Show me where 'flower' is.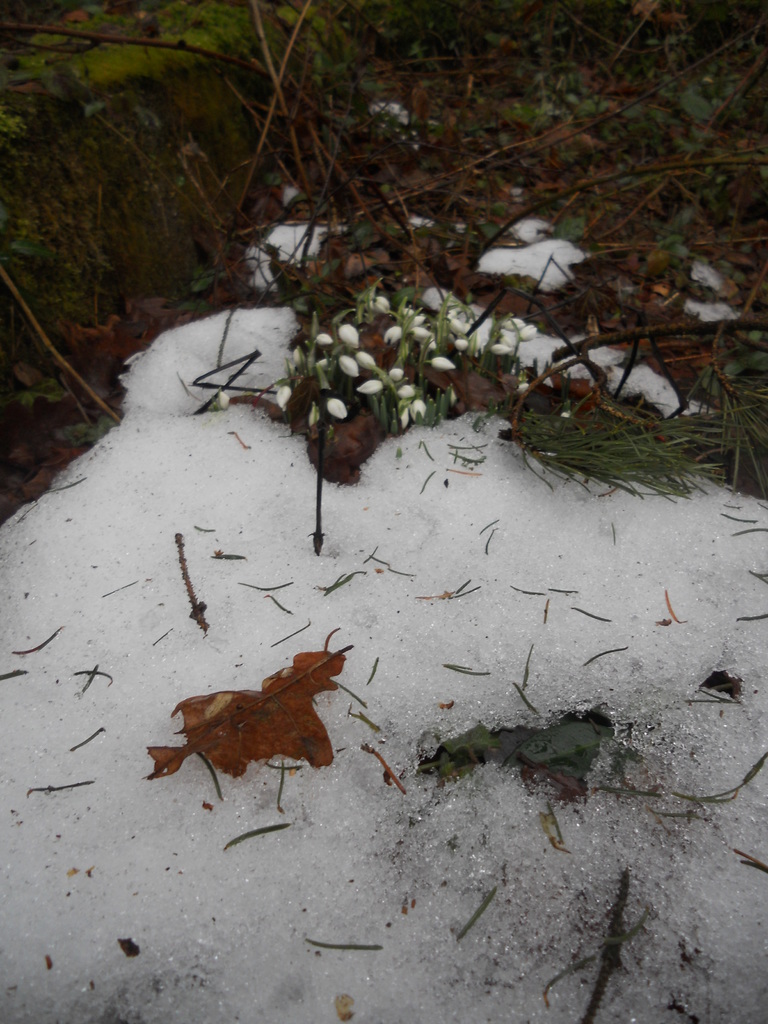
'flower' is at select_region(271, 384, 294, 410).
